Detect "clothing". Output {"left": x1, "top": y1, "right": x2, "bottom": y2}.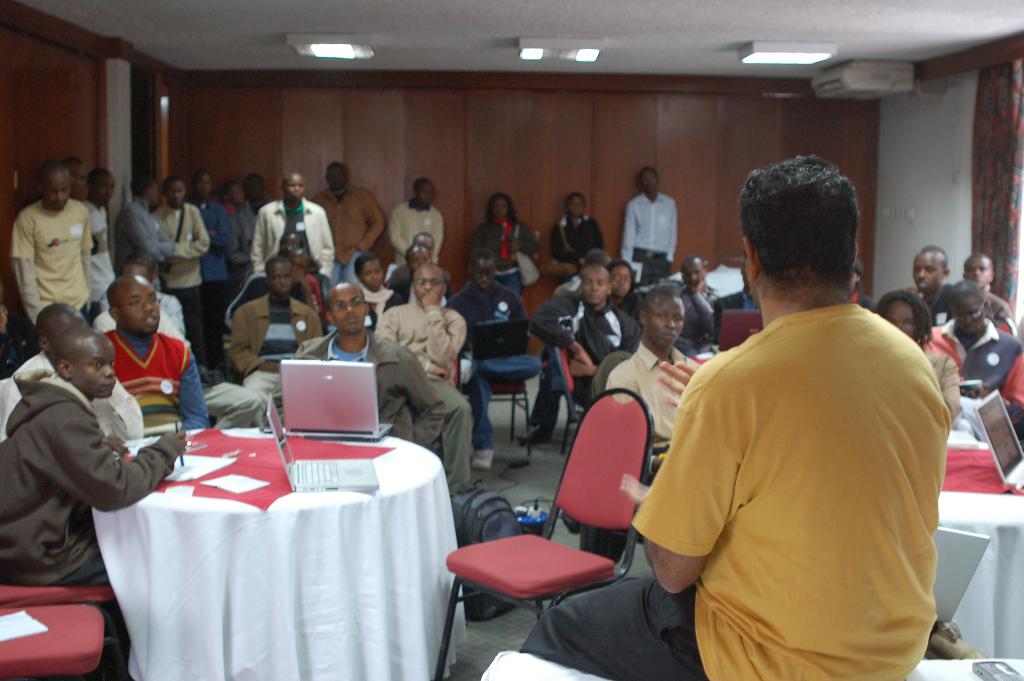
{"left": 1, "top": 357, "right": 143, "bottom": 441}.
